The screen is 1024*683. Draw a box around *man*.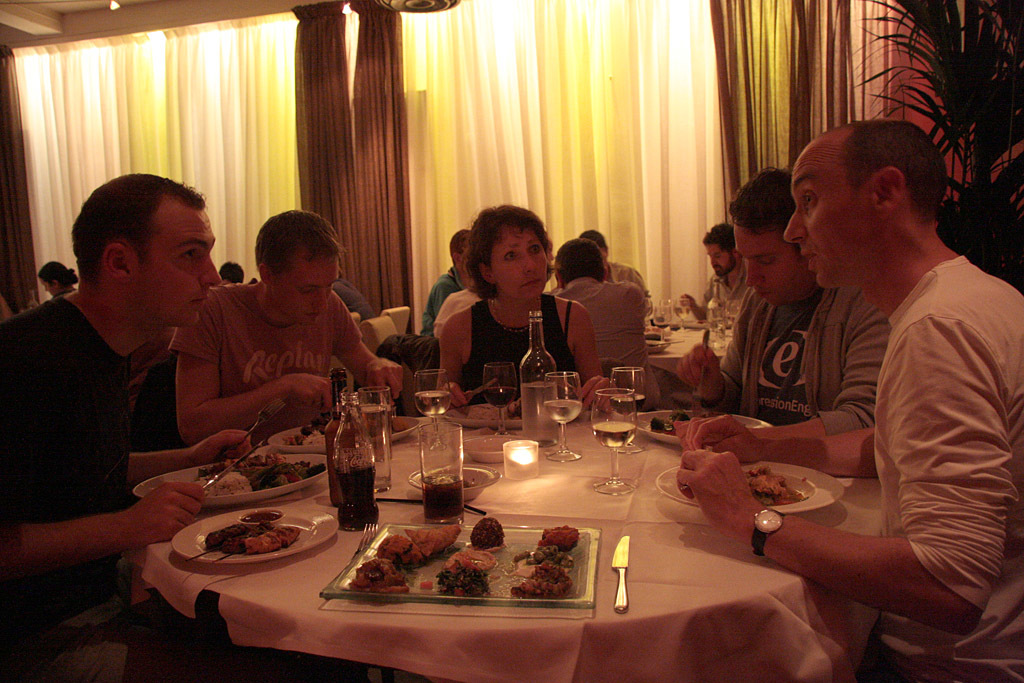
[left=0, top=171, right=253, bottom=646].
